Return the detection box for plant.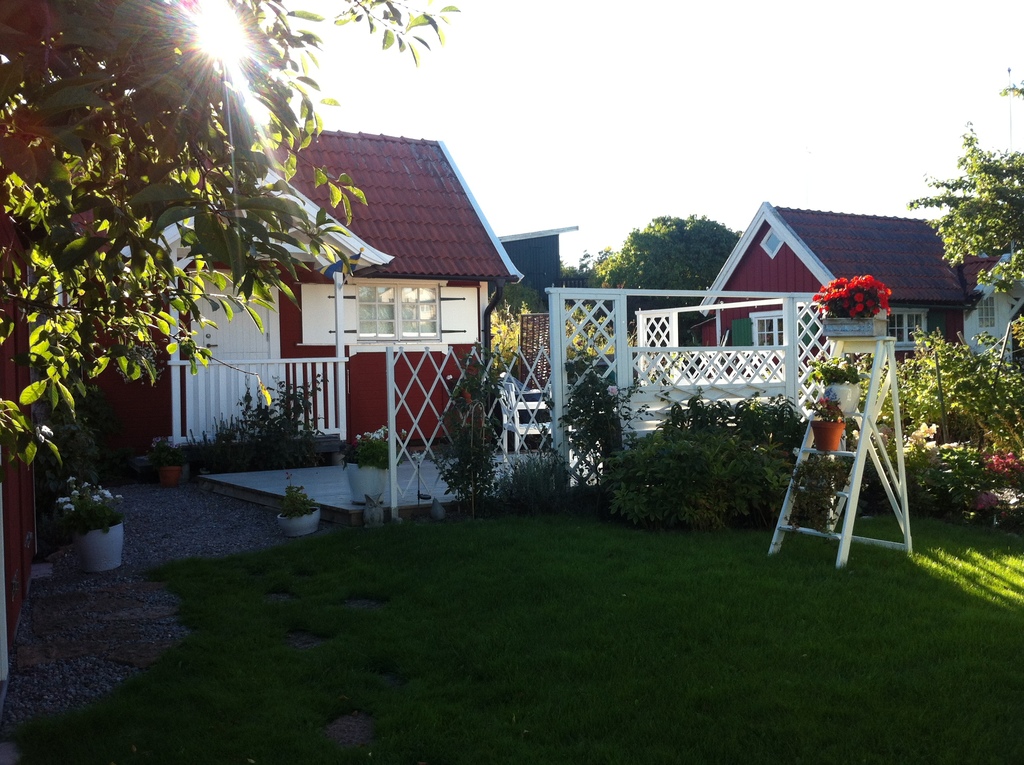
bbox=[275, 476, 330, 525].
